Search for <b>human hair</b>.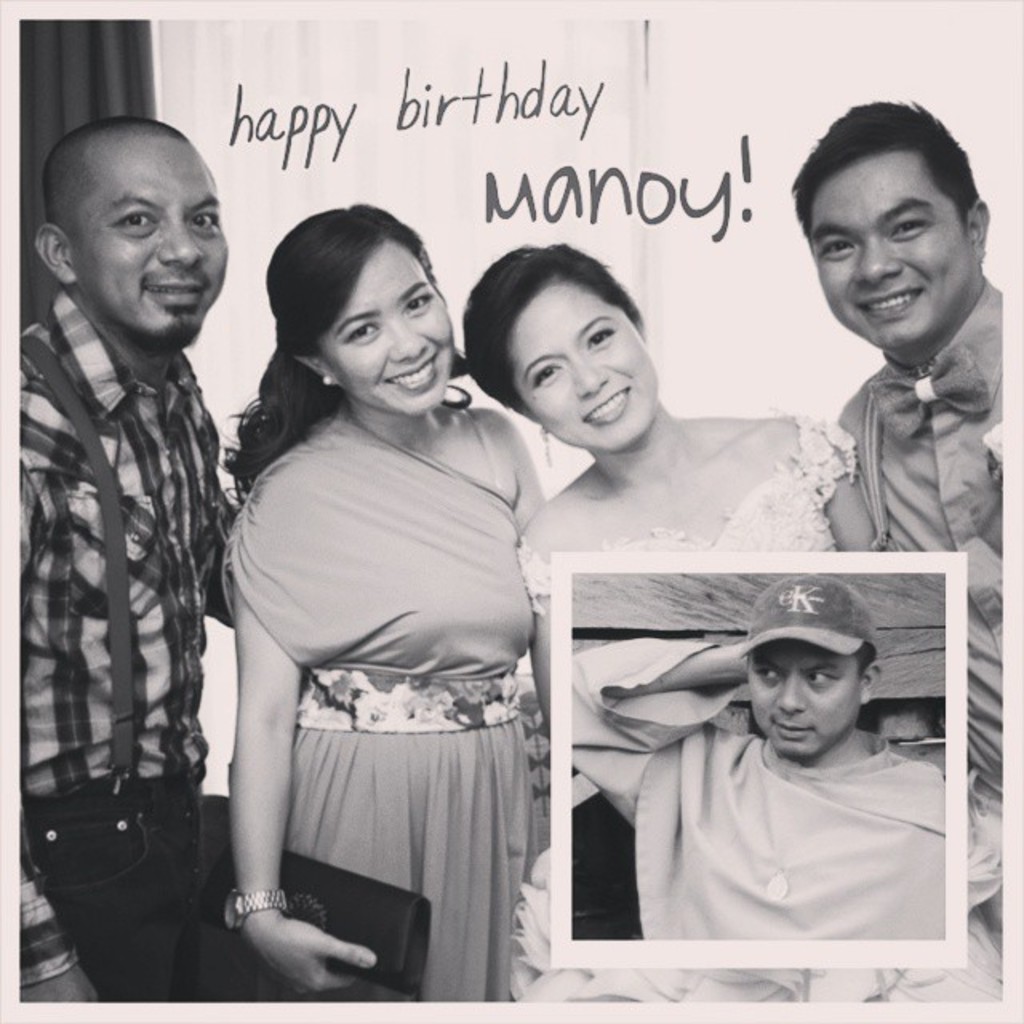
Found at locate(854, 640, 878, 682).
